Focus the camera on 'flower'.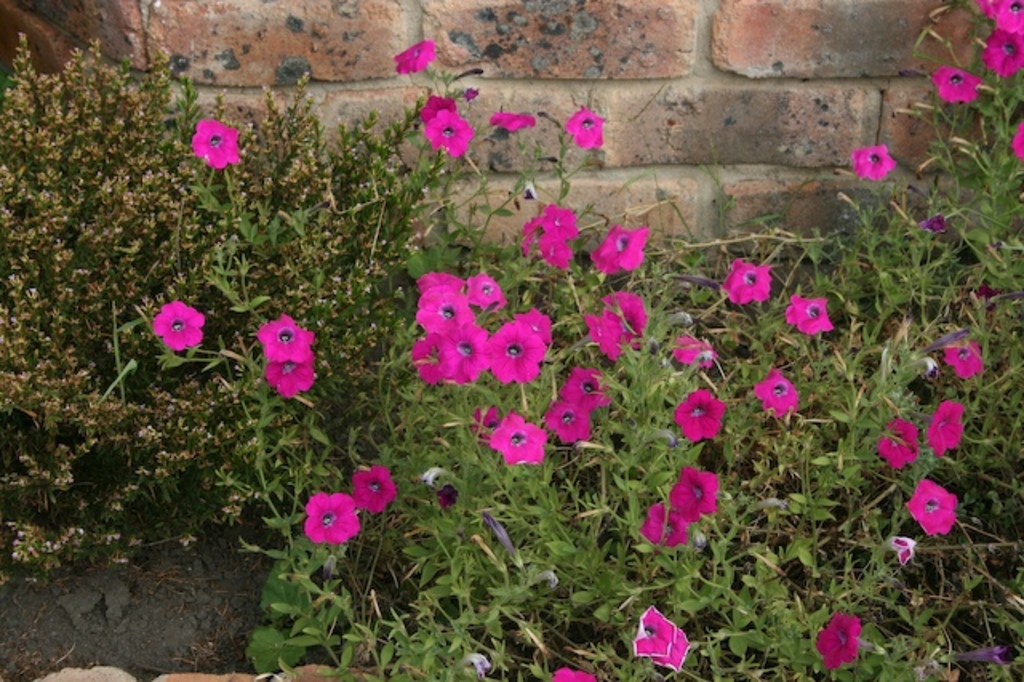
Focus region: 421 91 464 120.
